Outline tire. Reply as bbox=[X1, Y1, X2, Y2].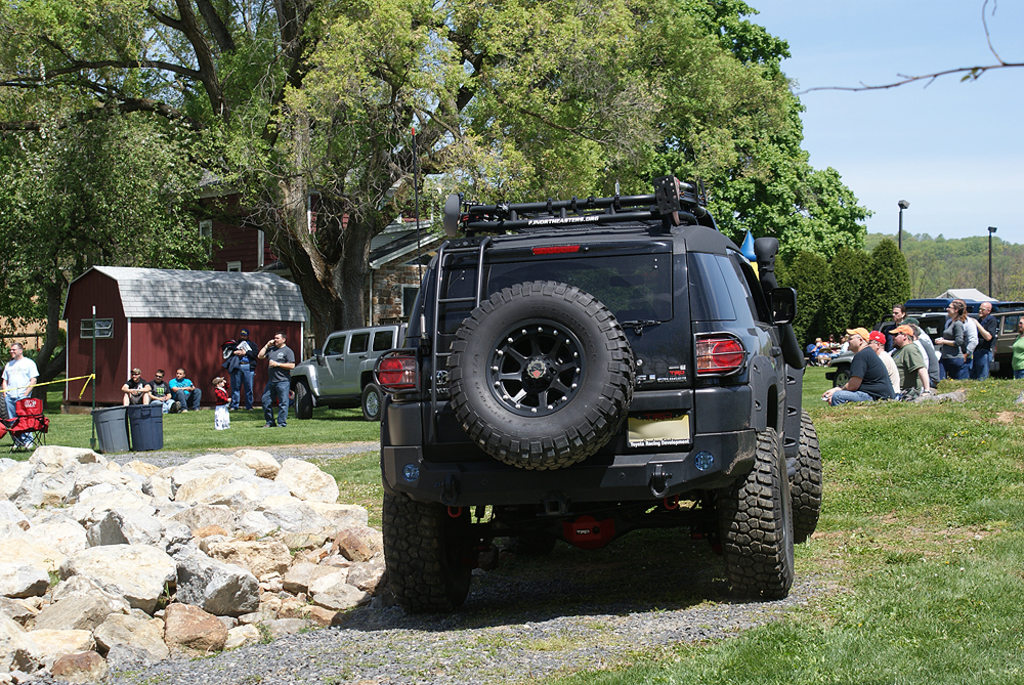
bbox=[719, 426, 794, 593].
